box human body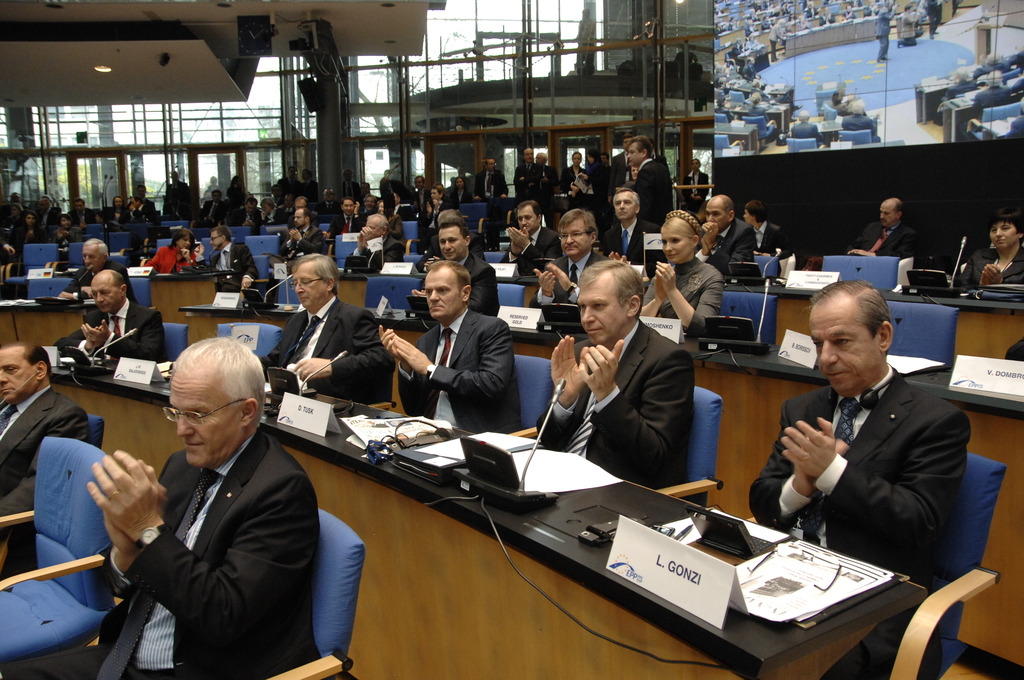
<bbox>764, 20, 785, 58</bbox>
